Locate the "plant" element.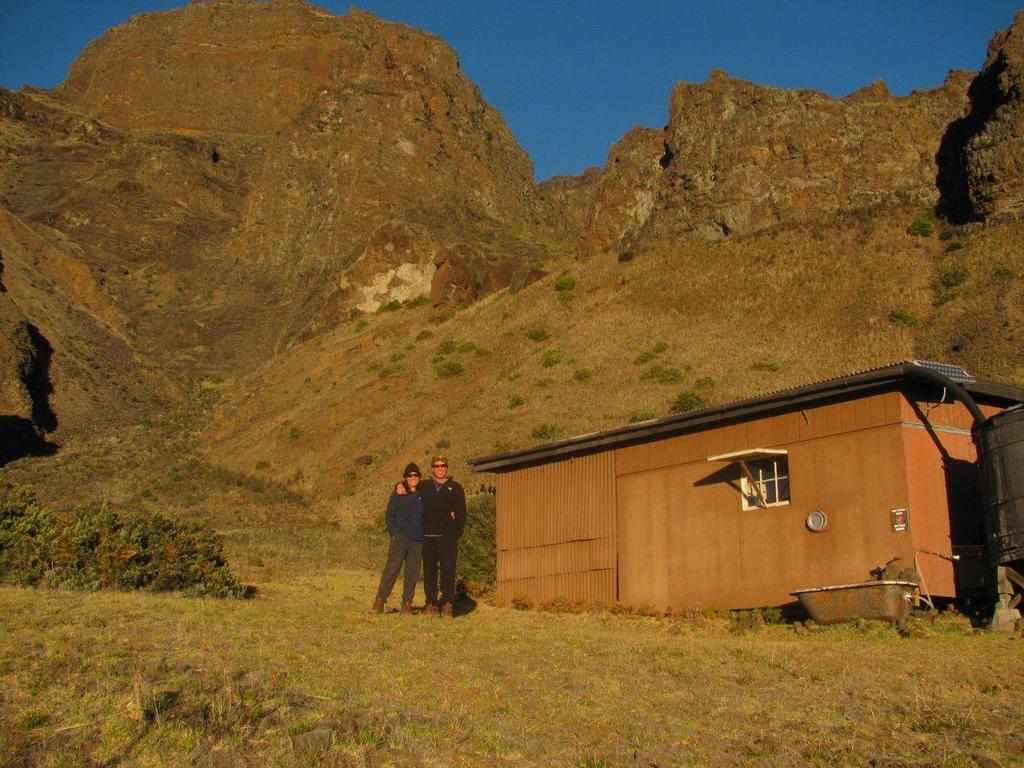
Element bbox: box=[614, 245, 637, 258].
